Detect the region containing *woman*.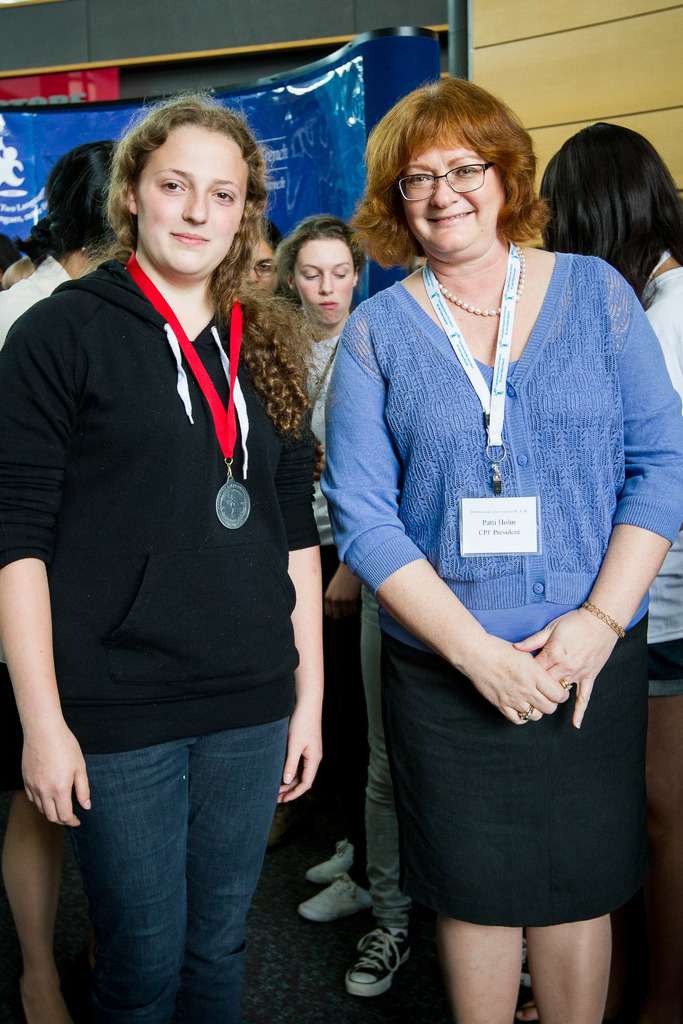
[541,123,682,972].
